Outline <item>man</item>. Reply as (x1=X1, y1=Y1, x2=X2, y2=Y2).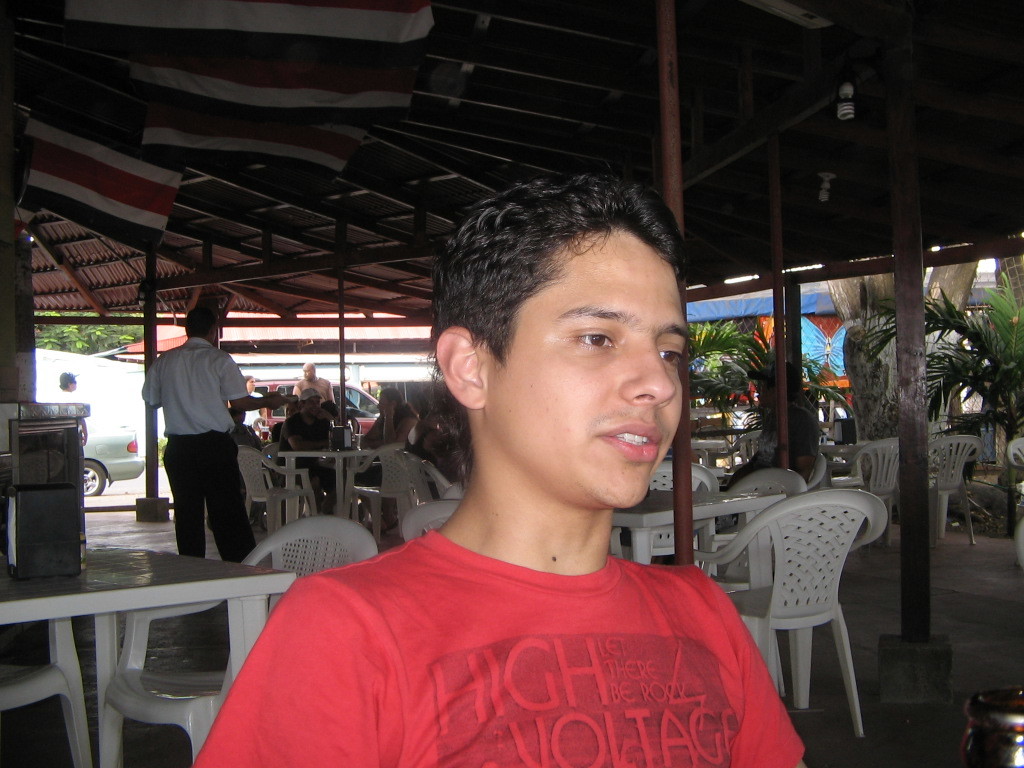
(x1=275, y1=385, x2=338, y2=516).
